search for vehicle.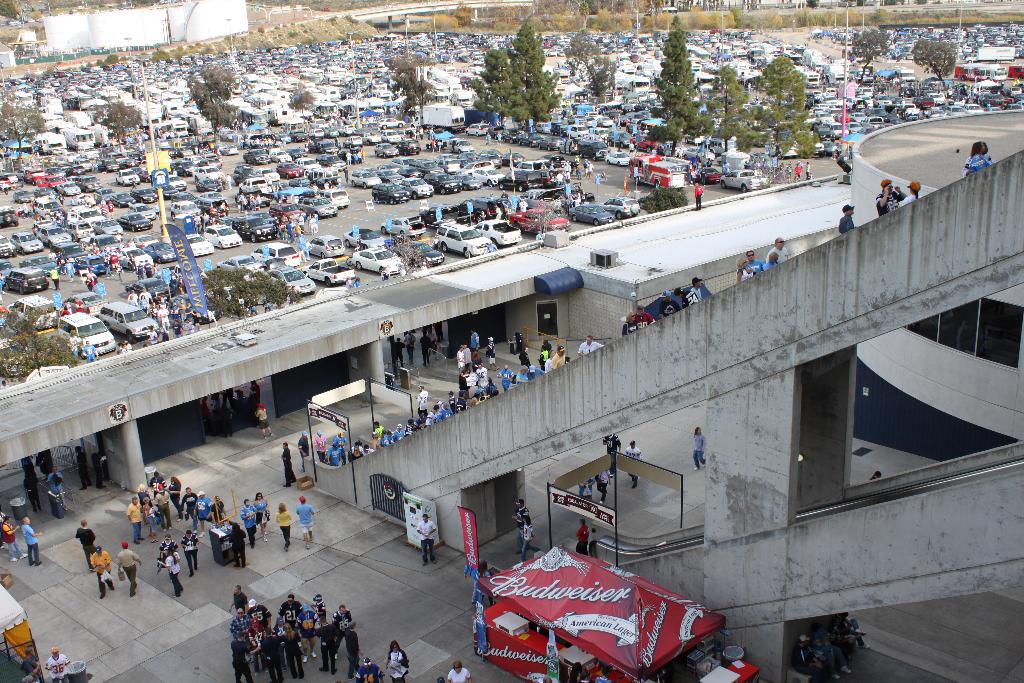
Found at {"left": 508, "top": 204, "right": 576, "bottom": 238}.
